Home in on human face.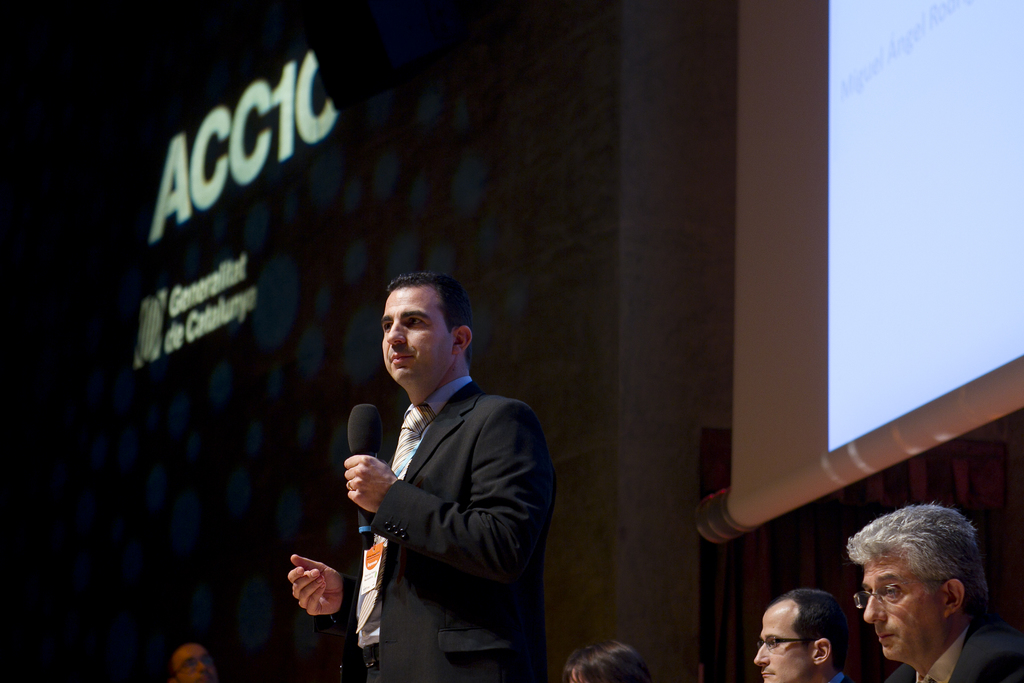
Homed in at pyautogui.locateOnScreen(753, 603, 812, 682).
